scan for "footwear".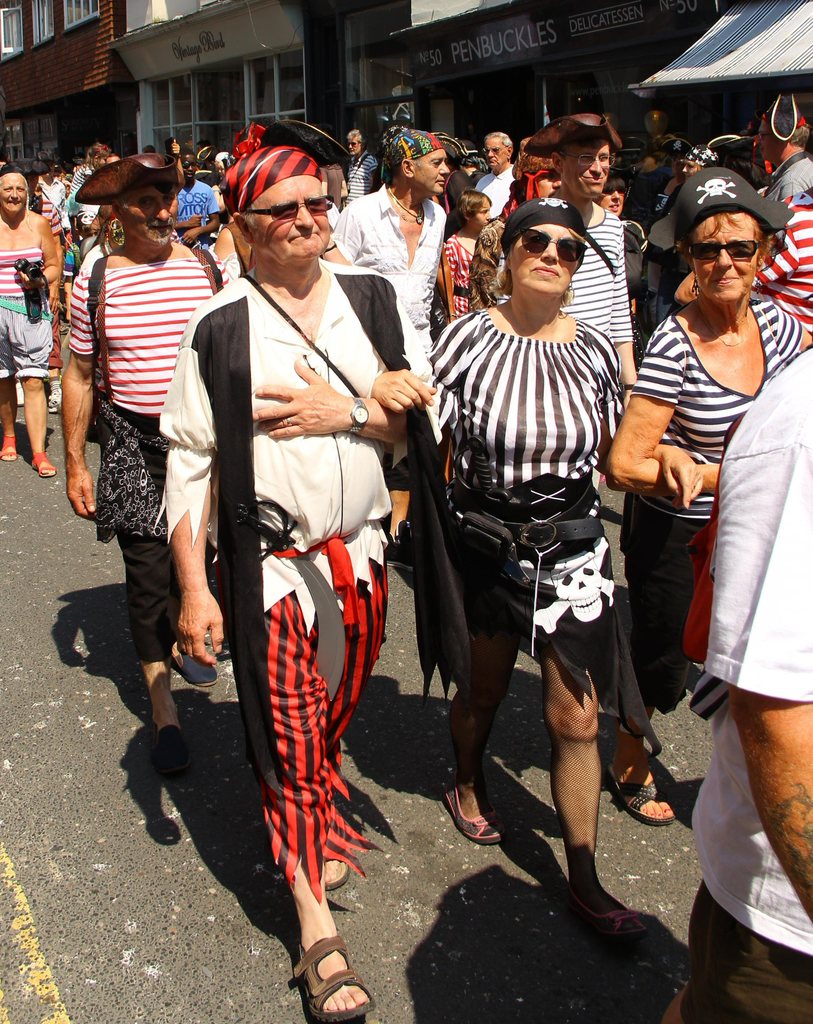
Scan result: 571 891 652 938.
